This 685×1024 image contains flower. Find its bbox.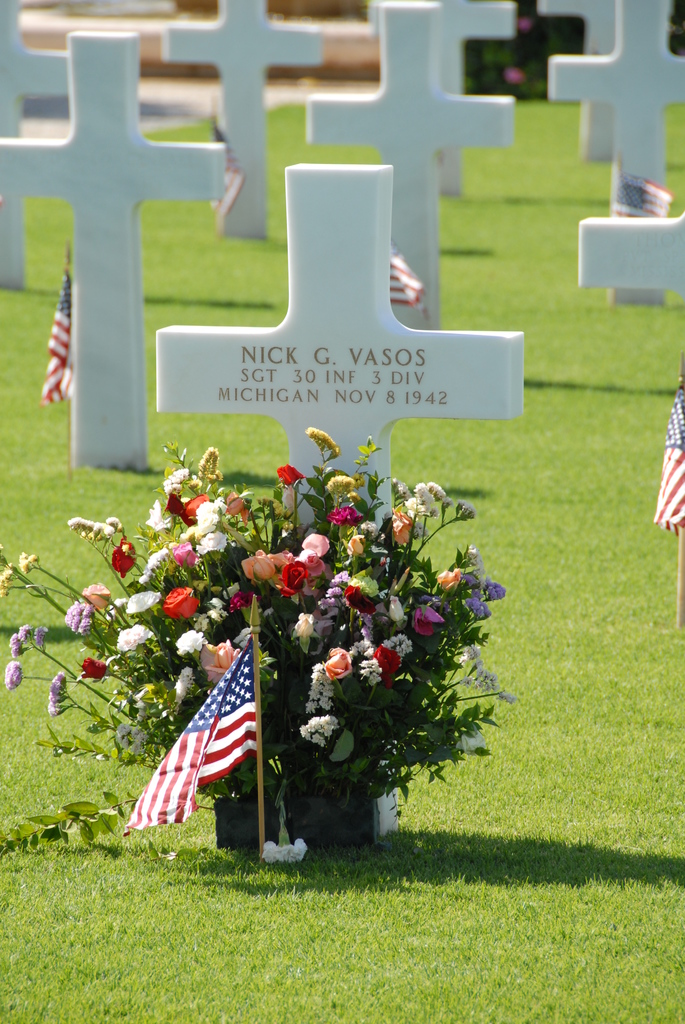
<box>305,426,345,454</box>.
